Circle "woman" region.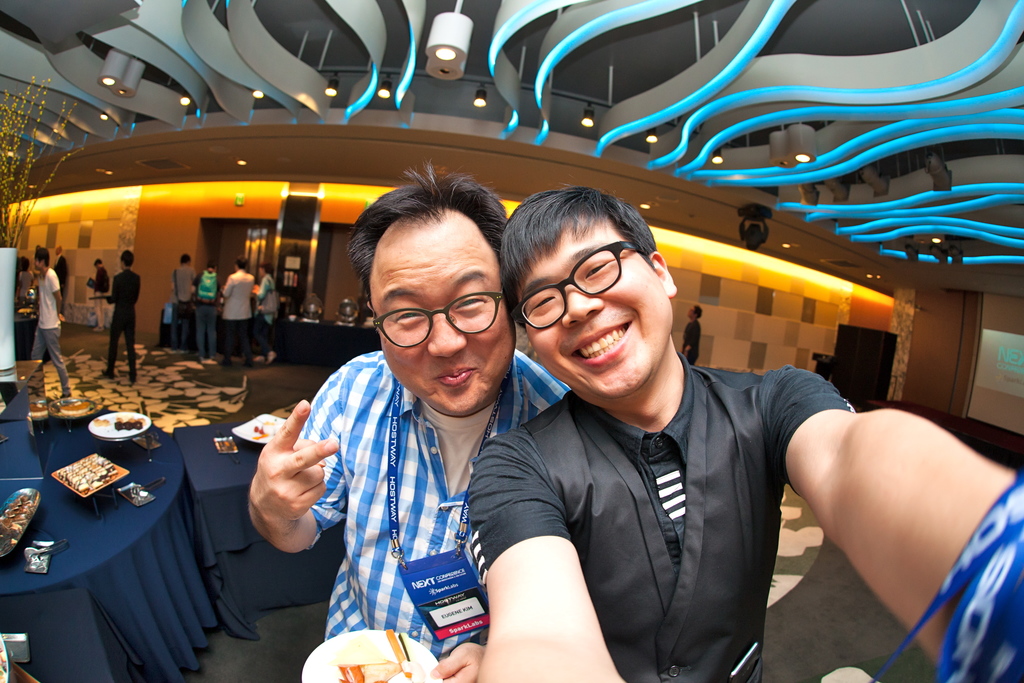
Region: detection(256, 265, 278, 365).
